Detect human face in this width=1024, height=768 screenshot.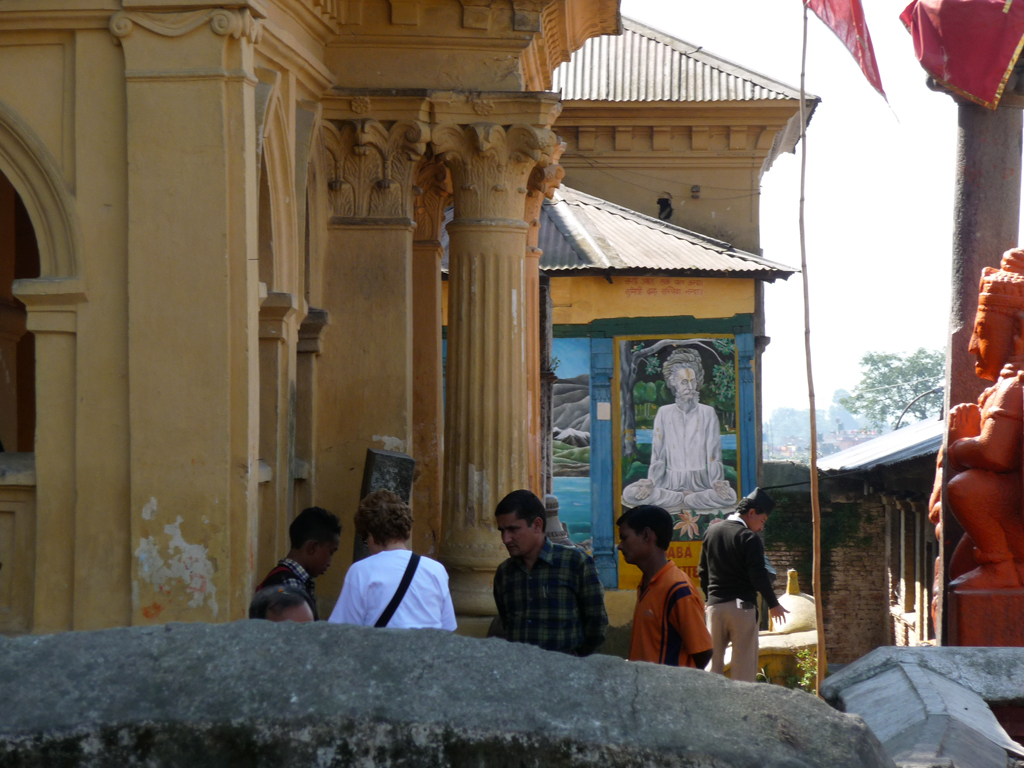
Detection: 503/513/538/561.
